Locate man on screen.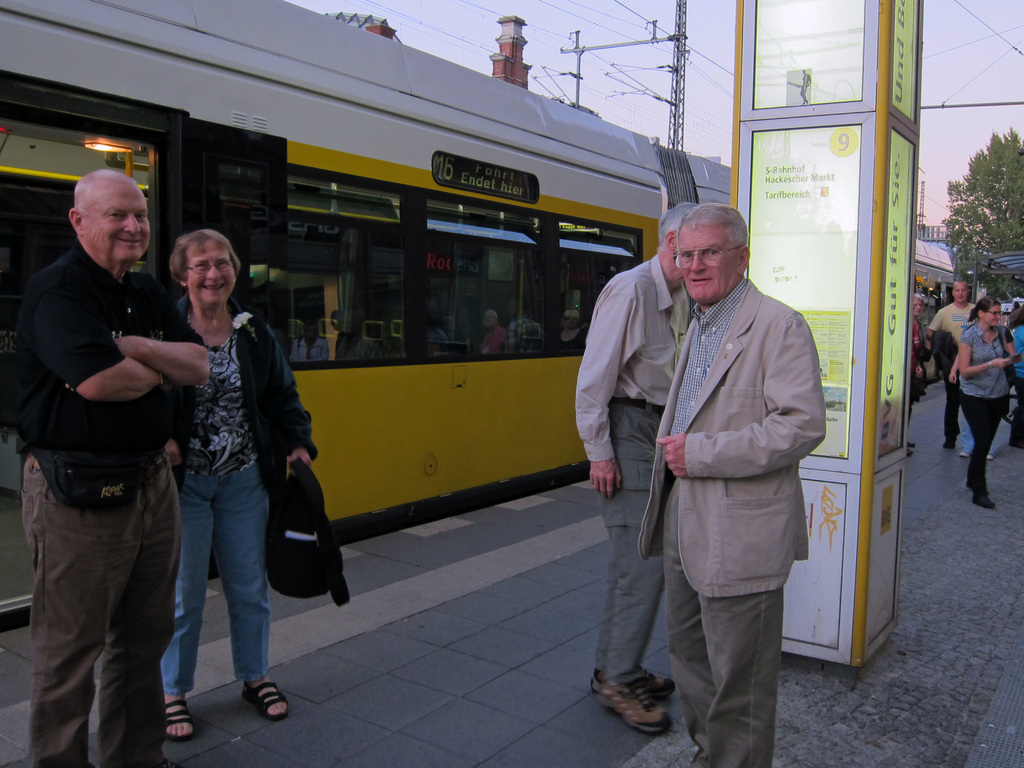
On screen at 3 151 178 740.
